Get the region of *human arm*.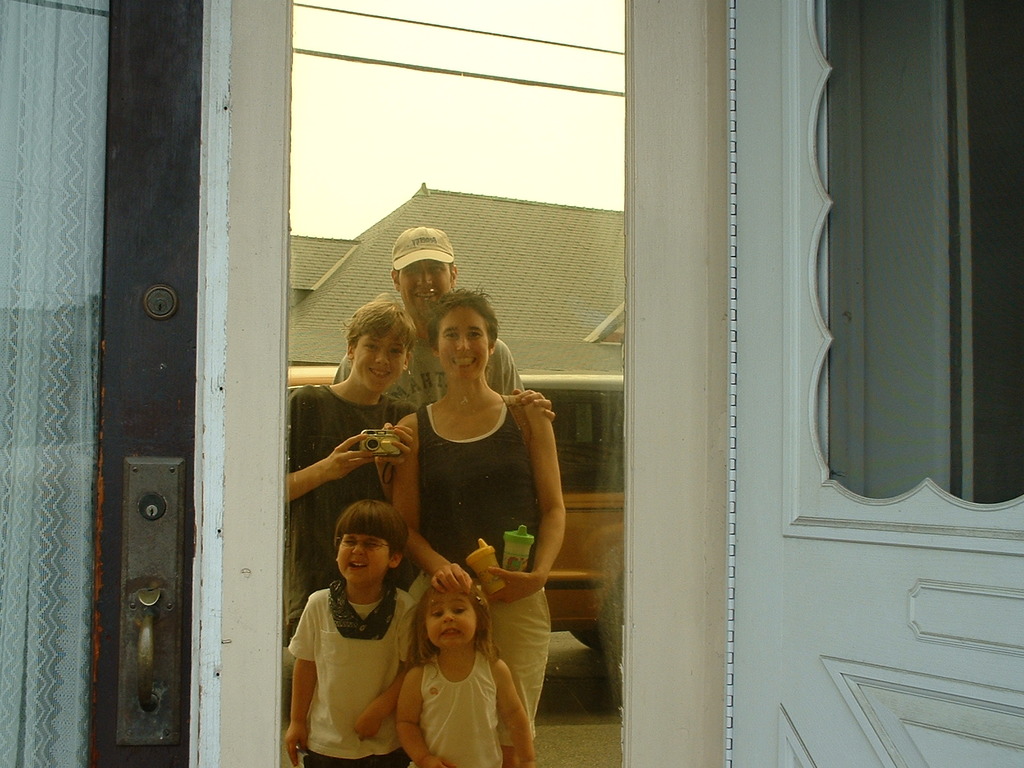
[x1=325, y1=351, x2=355, y2=383].
